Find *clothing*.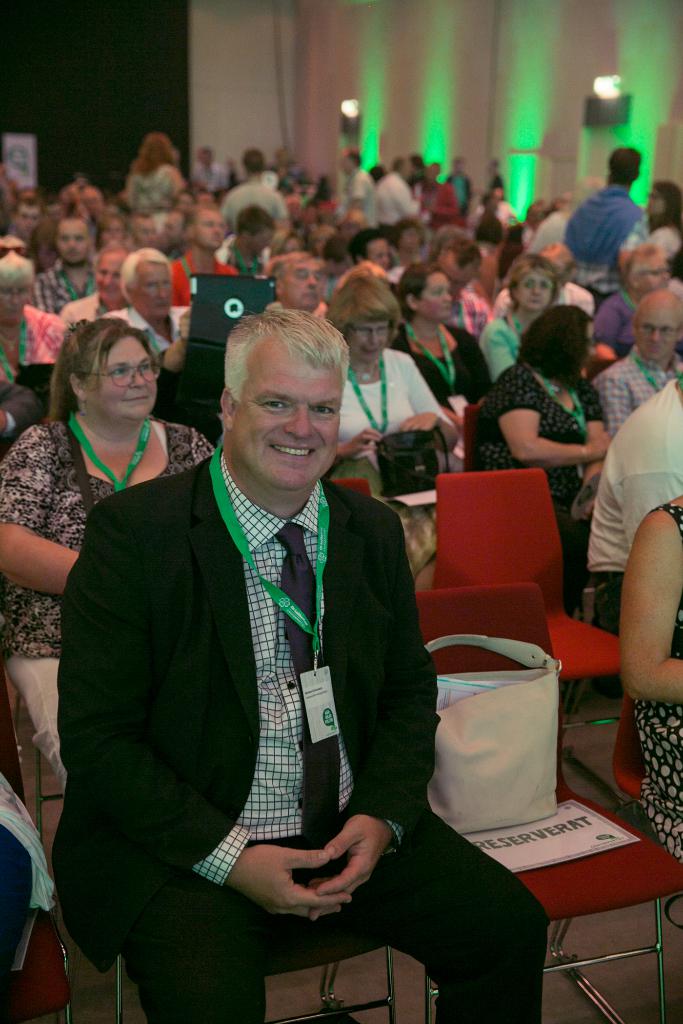
bbox=[587, 286, 636, 340].
